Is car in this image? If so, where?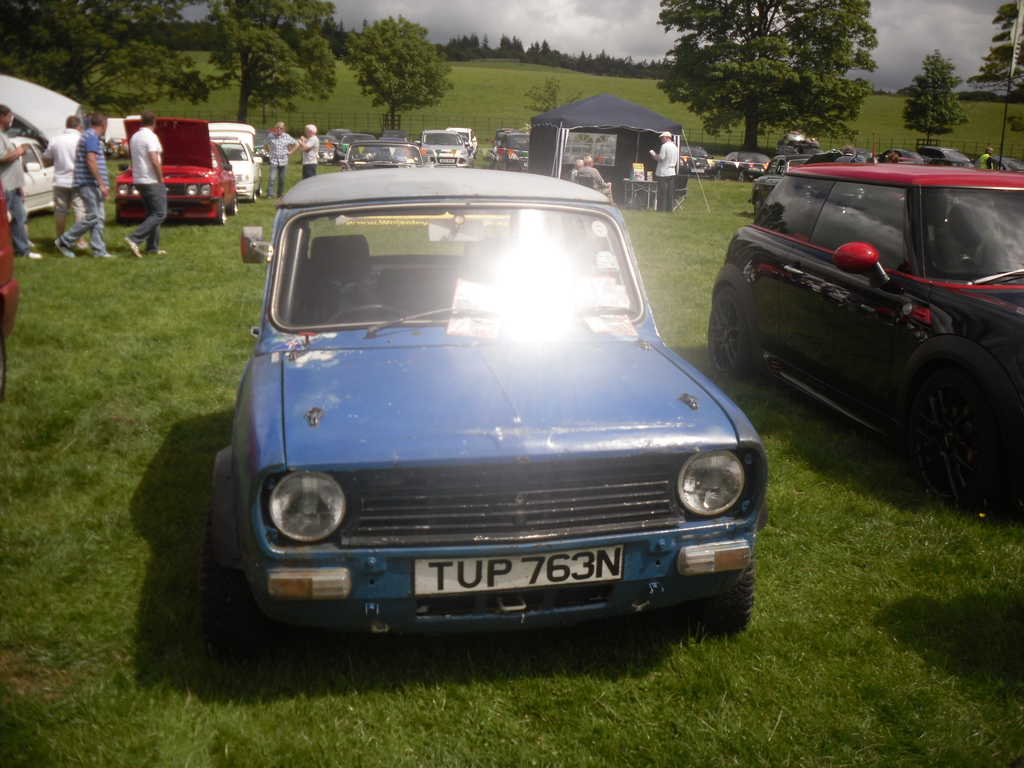
Yes, at pyautogui.locateOnScreen(4, 137, 59, 216).
